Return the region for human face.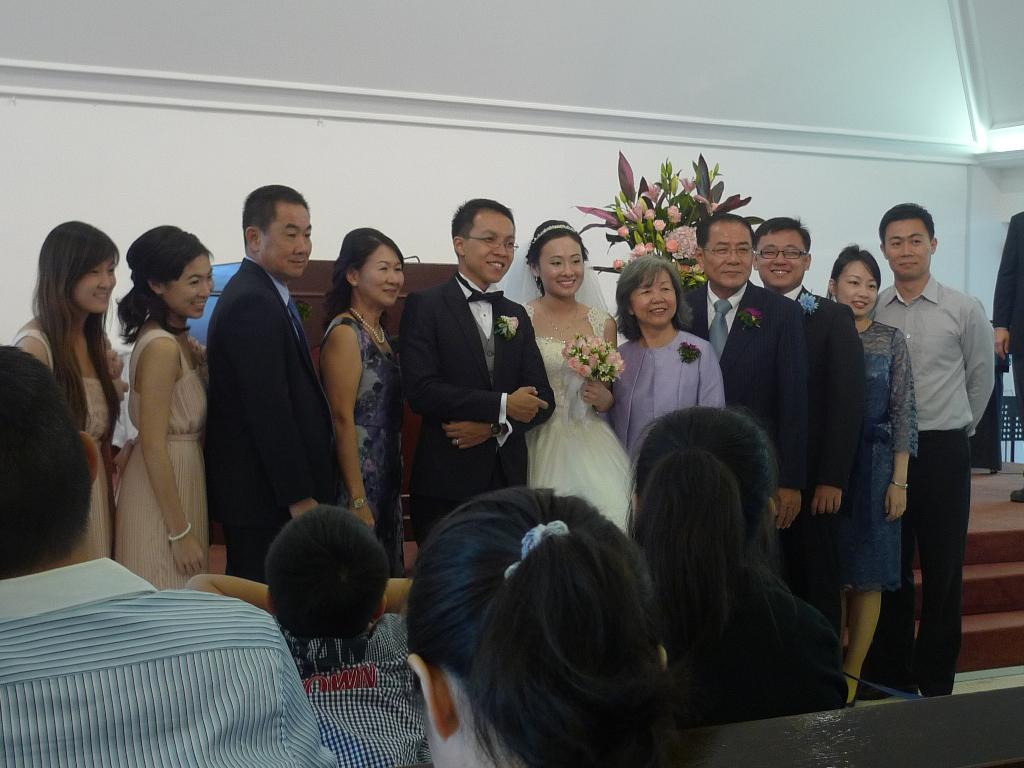
bbox=(536, 236, 585, 296).
